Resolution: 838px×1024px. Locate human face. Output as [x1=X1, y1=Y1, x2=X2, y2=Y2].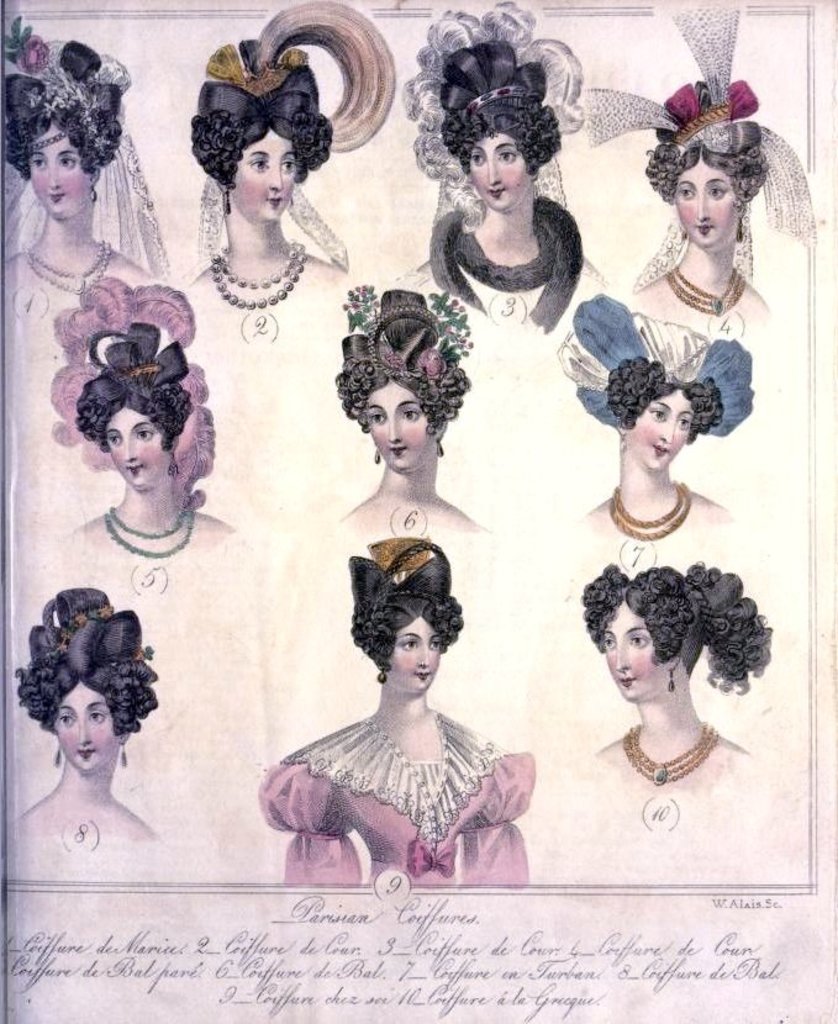
[x1=467, y1=136, x2=533, y2=212].
